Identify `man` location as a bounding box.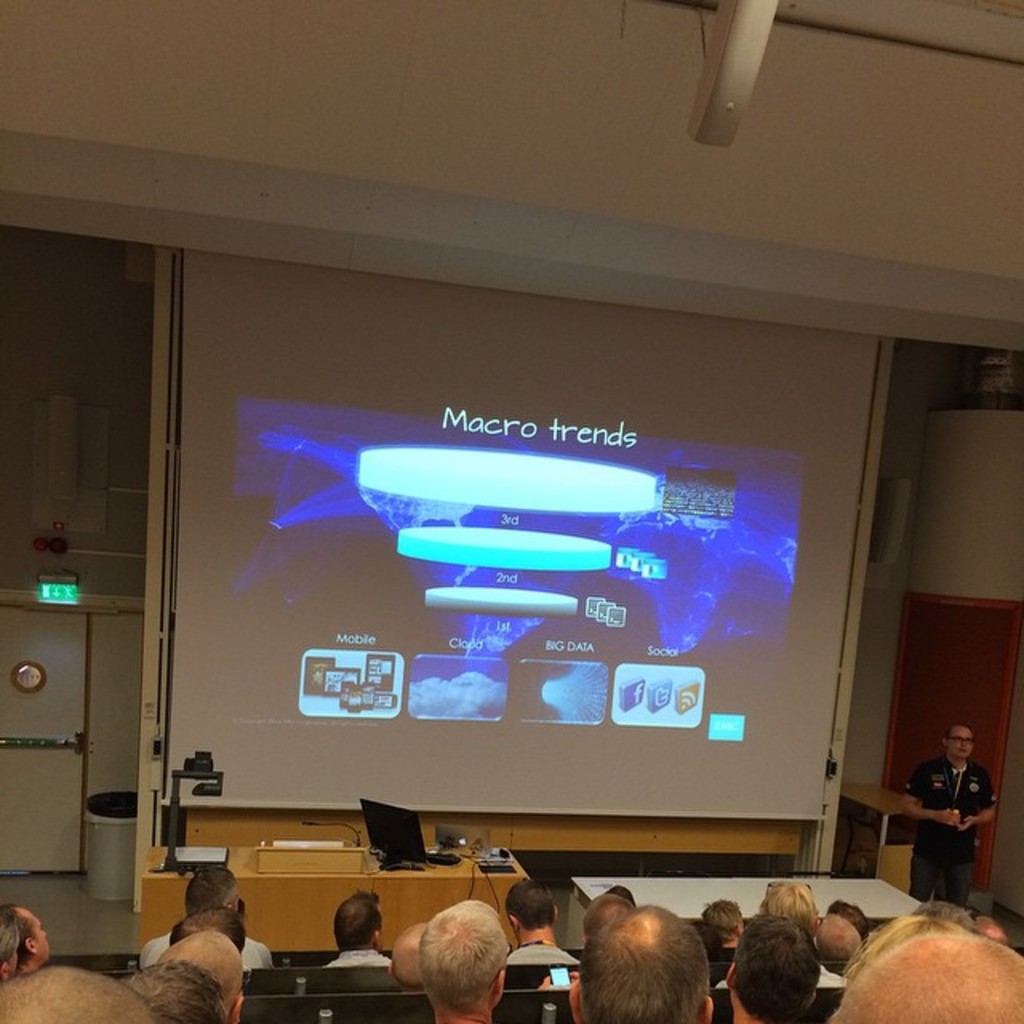
region(573, 894, 637, 939).
